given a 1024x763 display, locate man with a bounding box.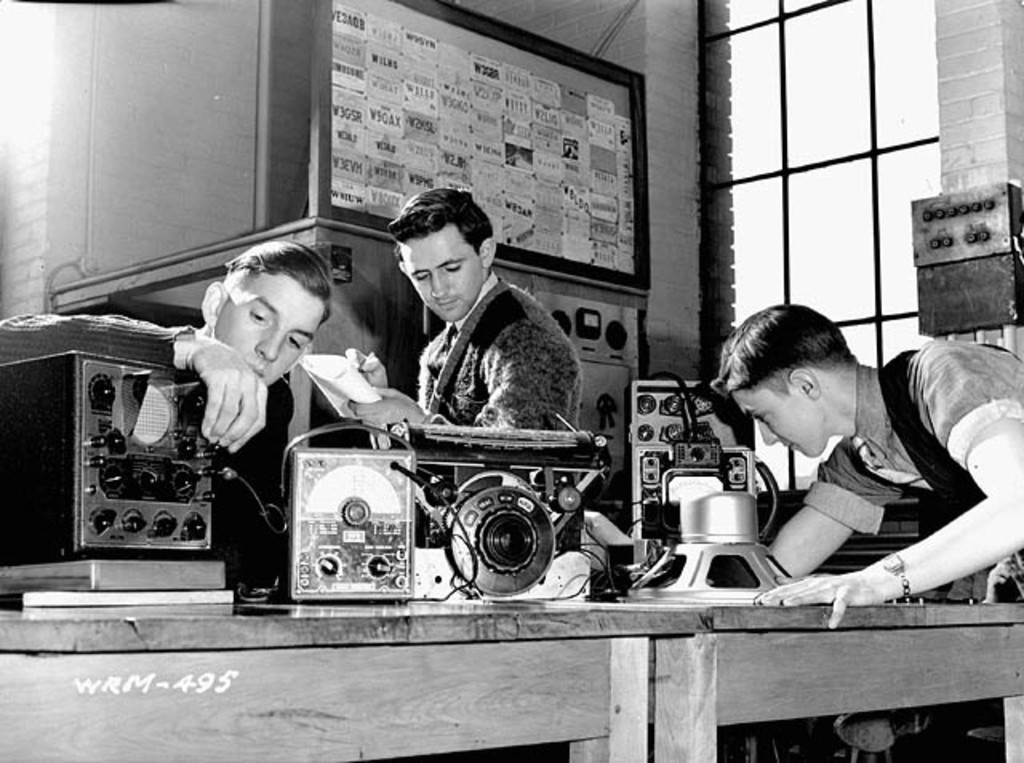
Located: <region>691, 320, 1022, 649</region>.
